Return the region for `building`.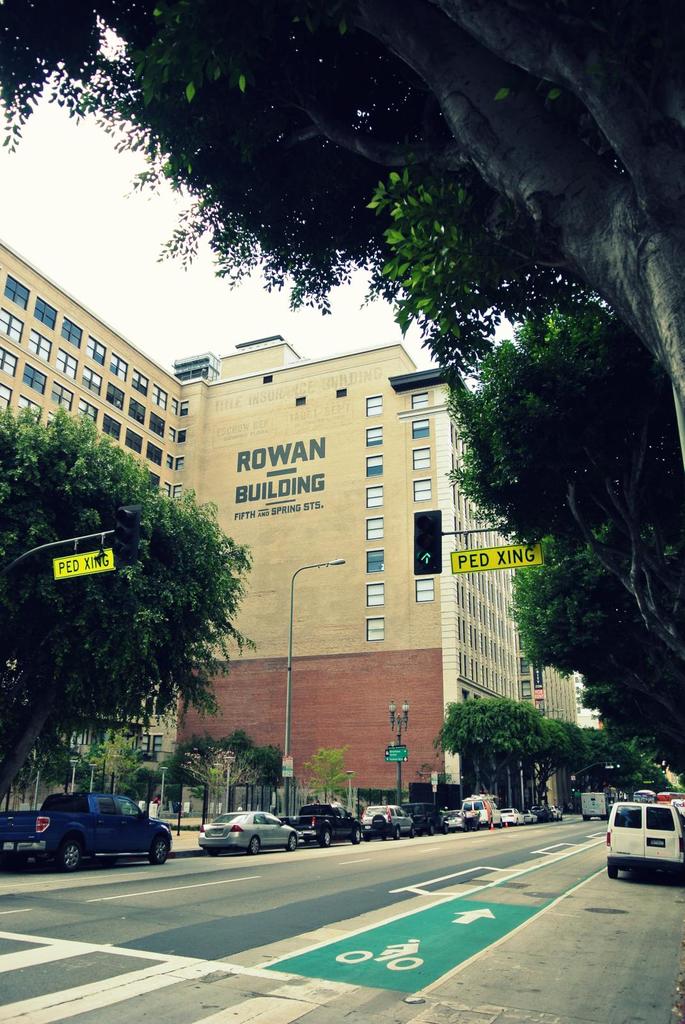
box(0, 243, 602, 822).
